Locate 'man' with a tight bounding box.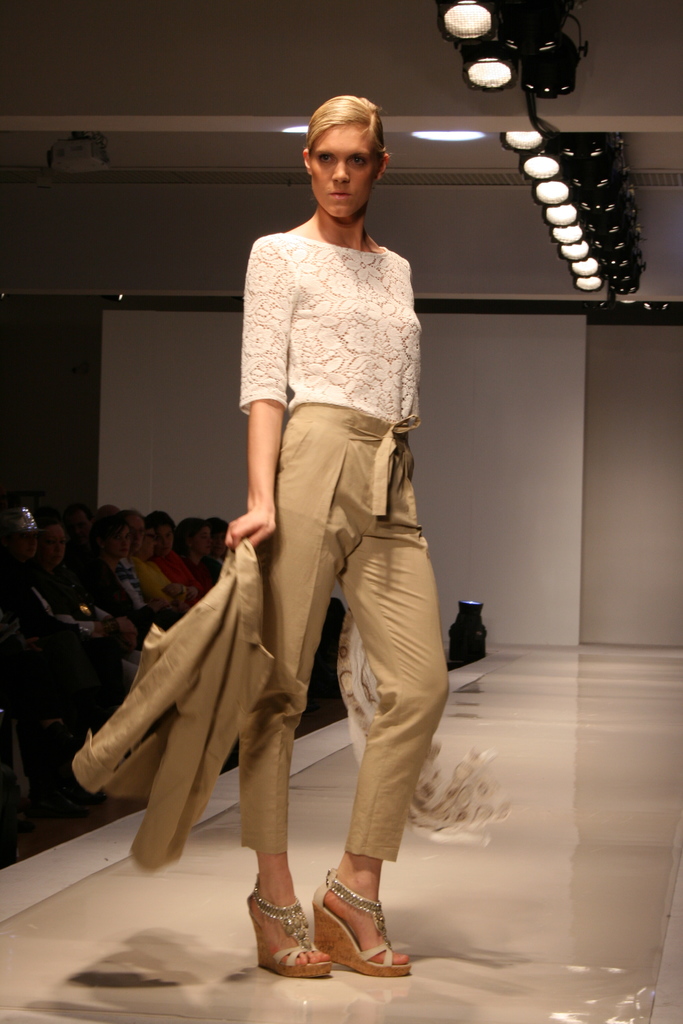
[x1=127, y1=509, x2=150, y2=591].
